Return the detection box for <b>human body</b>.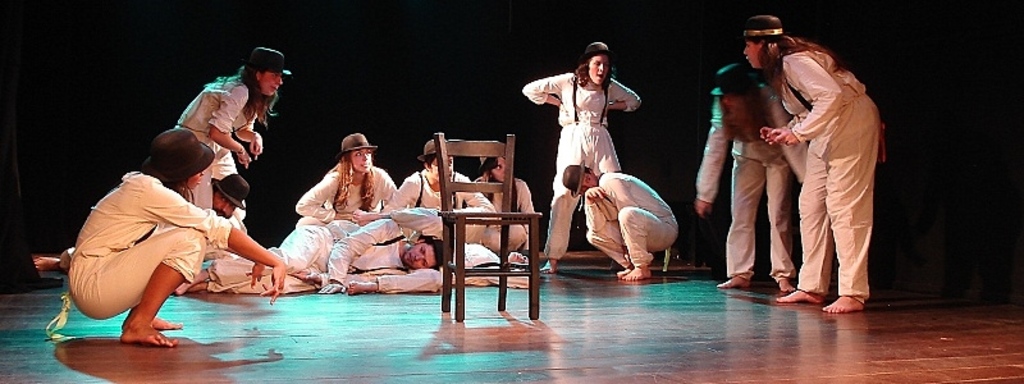
172,45,296,285.
